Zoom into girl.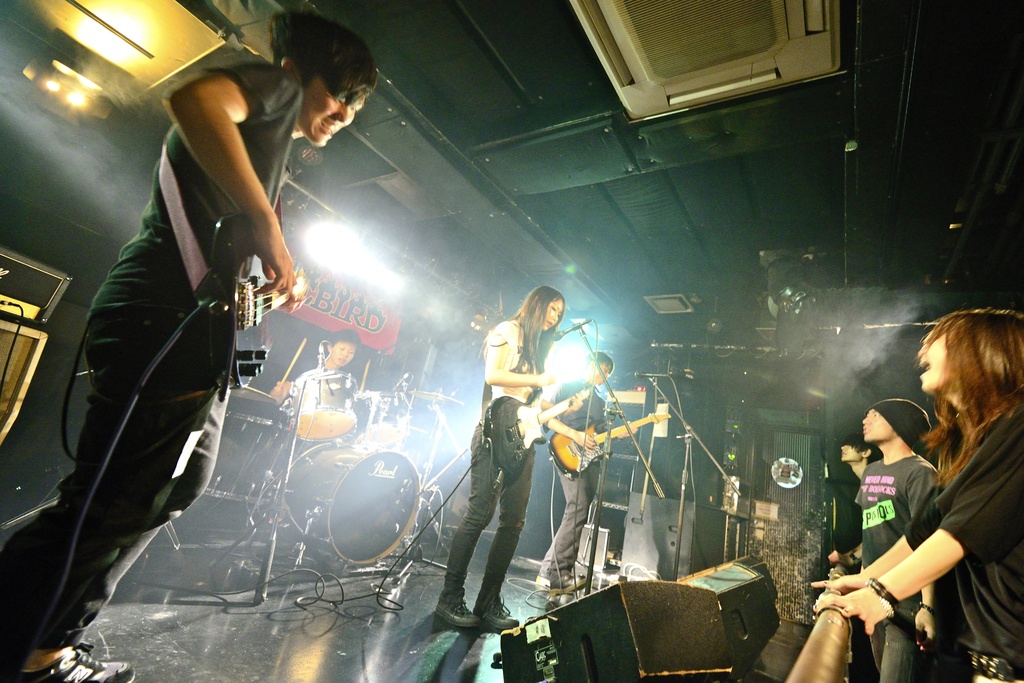
Zoom target: locate(436, 286, 582, 630).
